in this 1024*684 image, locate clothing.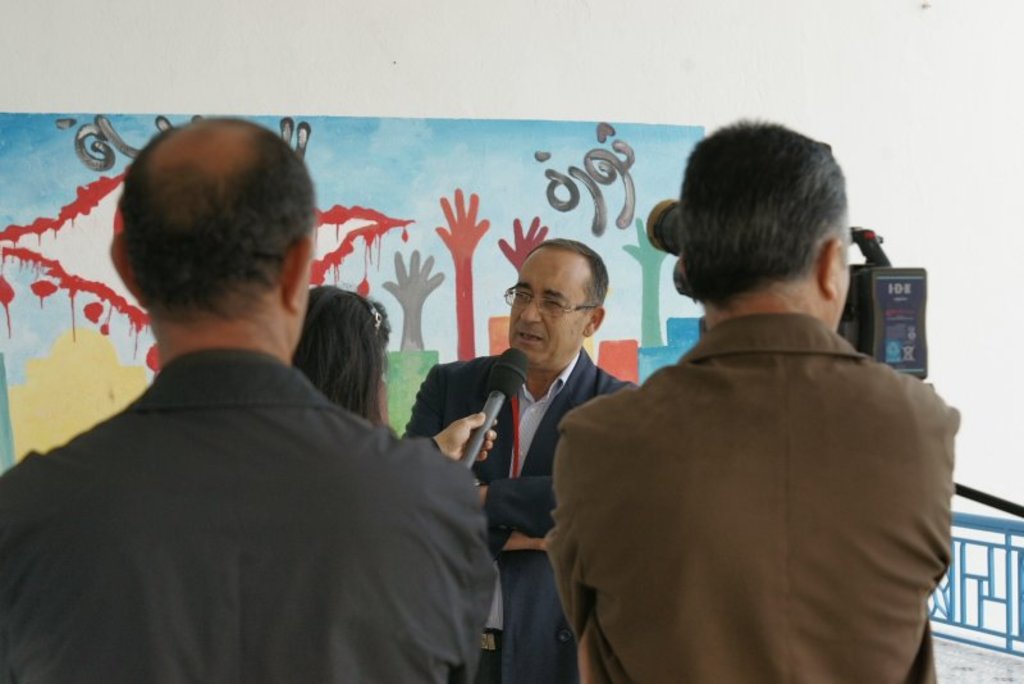
Bounding box: 406:347:632:683.
